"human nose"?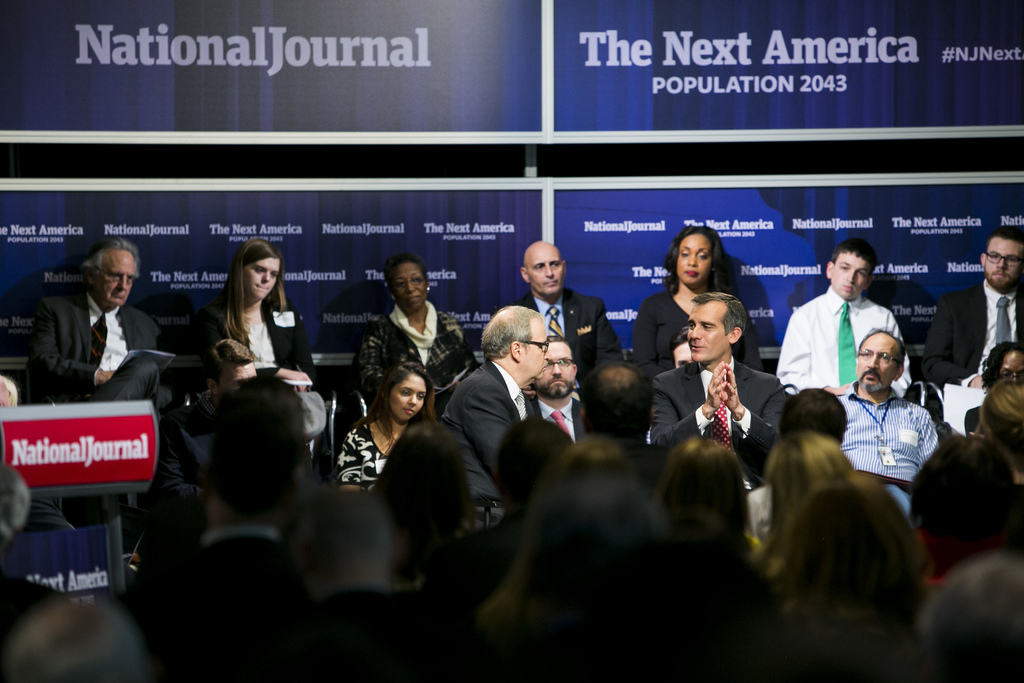
bbox=(846, 270, 857, 284)
